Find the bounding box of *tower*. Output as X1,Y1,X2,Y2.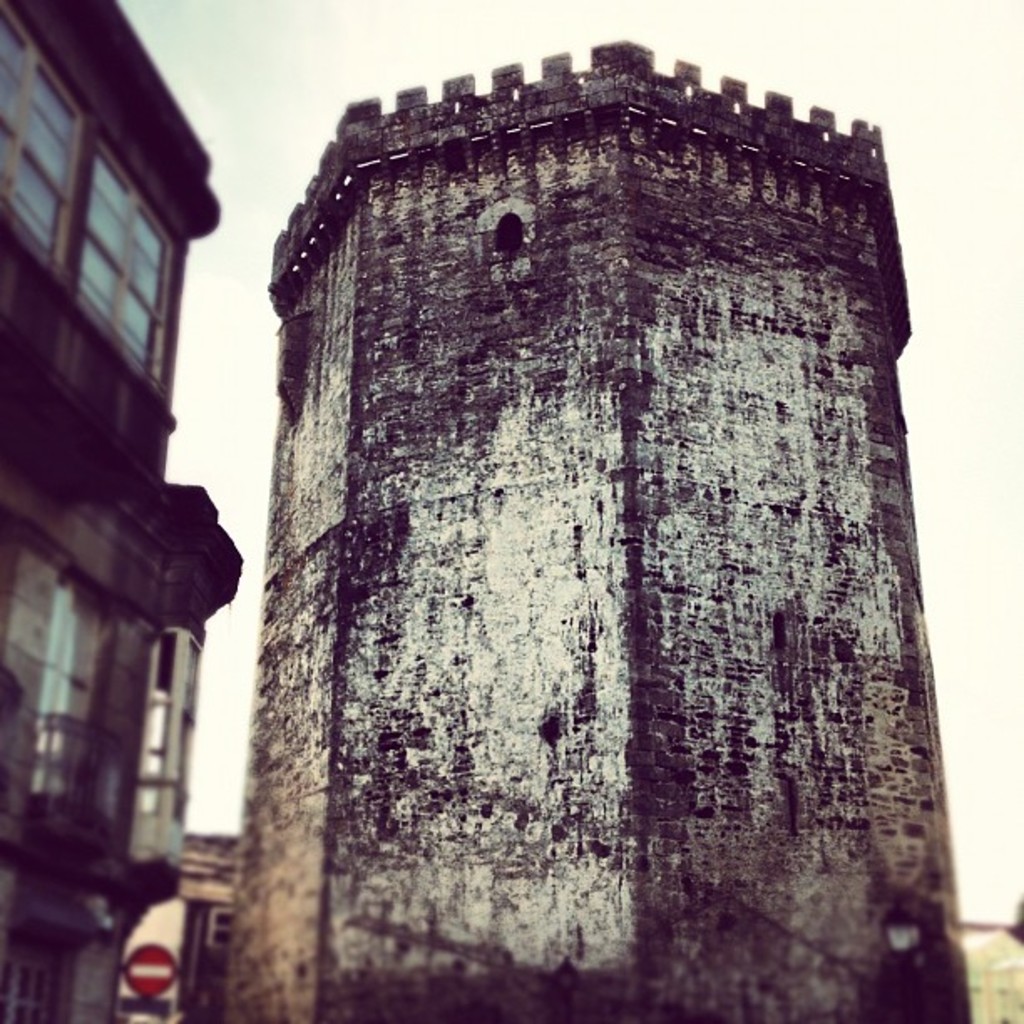
174,0,999,1023.
